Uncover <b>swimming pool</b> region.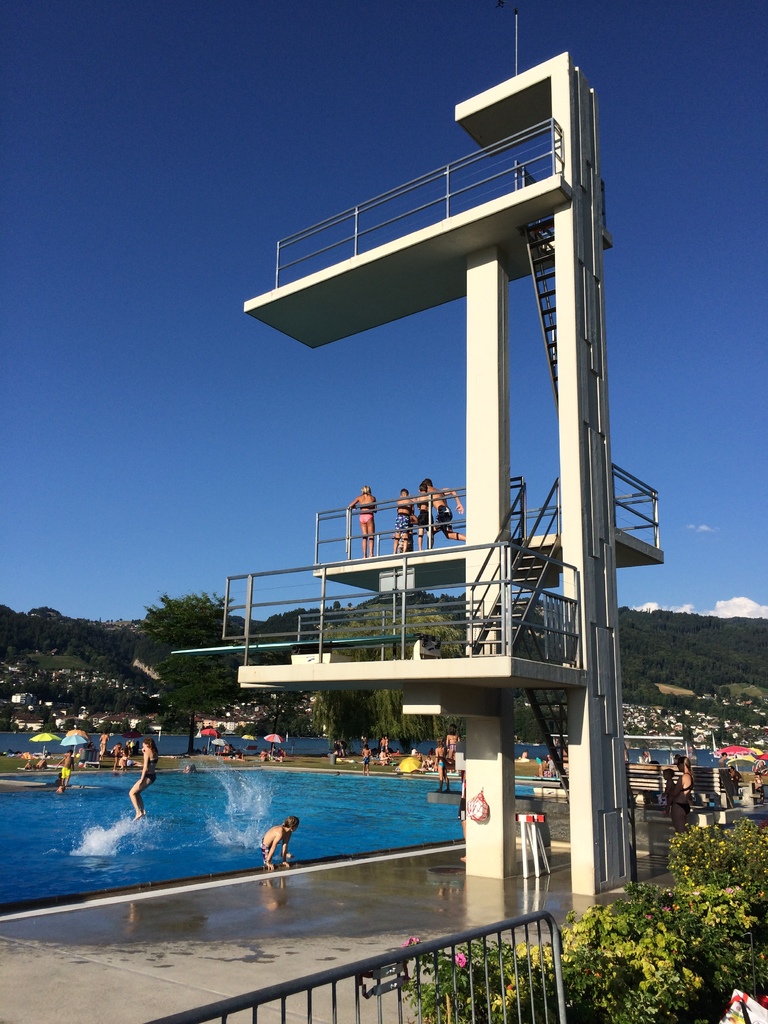
Uncovered: <bbox>89, 729, 584, 1007</bbox>.
